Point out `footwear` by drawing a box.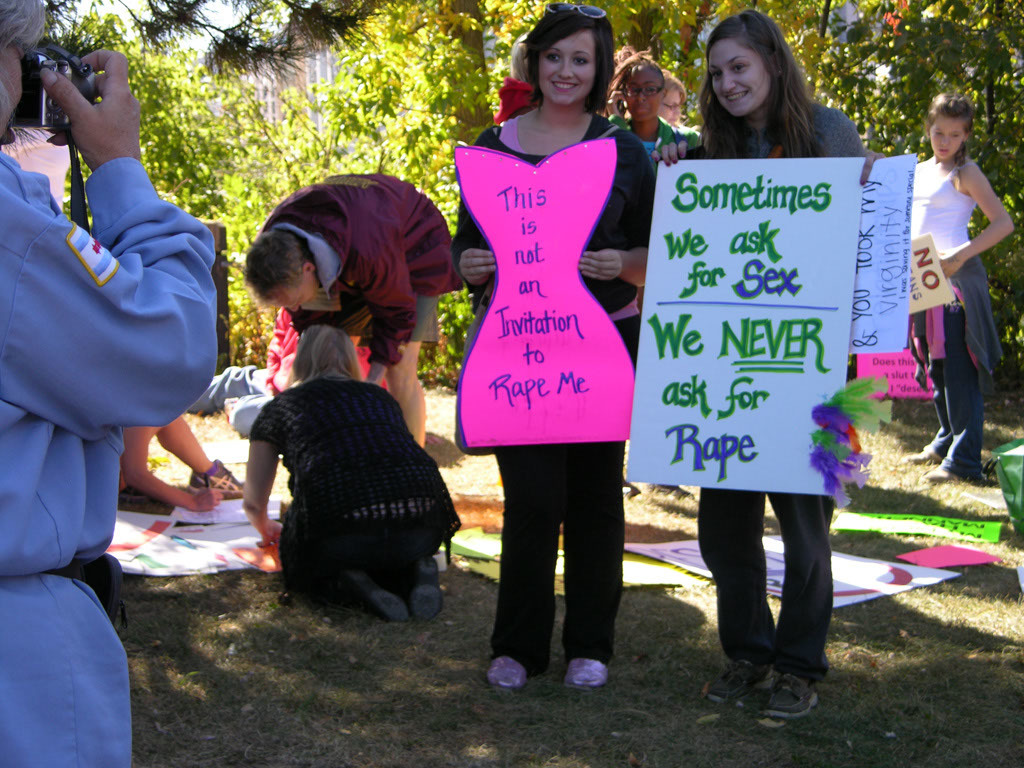
<bbox>704, 657, 776, 703</bbox>.
